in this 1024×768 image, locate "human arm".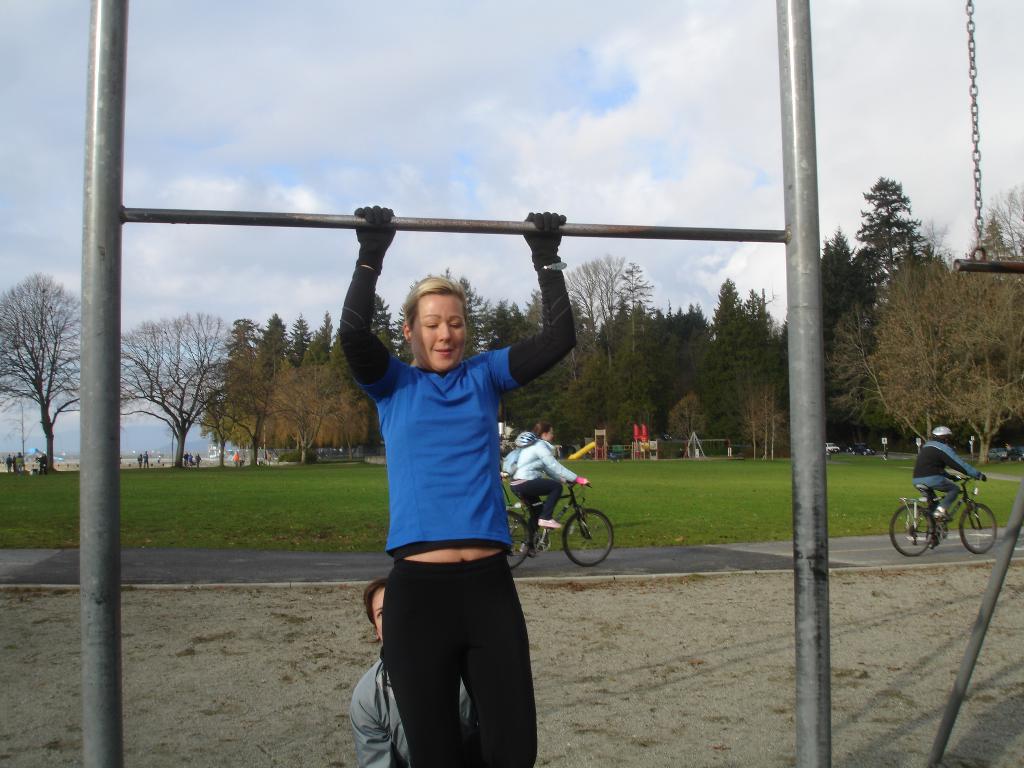
Bounding box: l=943, t=446, r=991, b=479.
